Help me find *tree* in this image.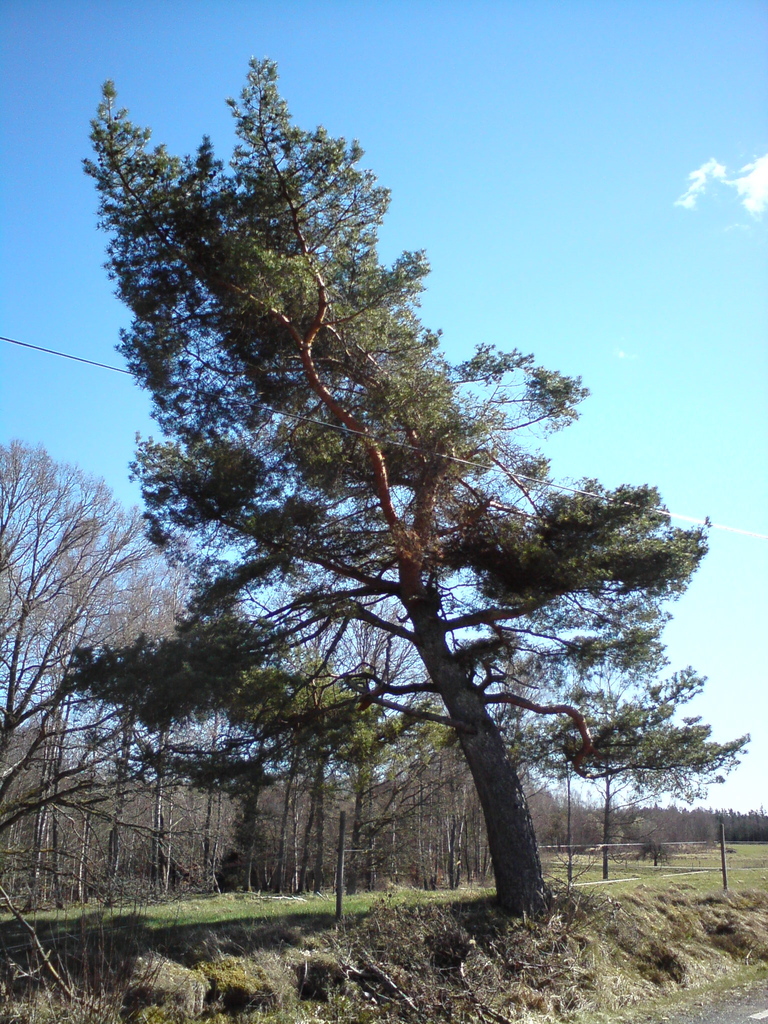
Found it: x1=48, y1=52, x2=762, y2=924.
